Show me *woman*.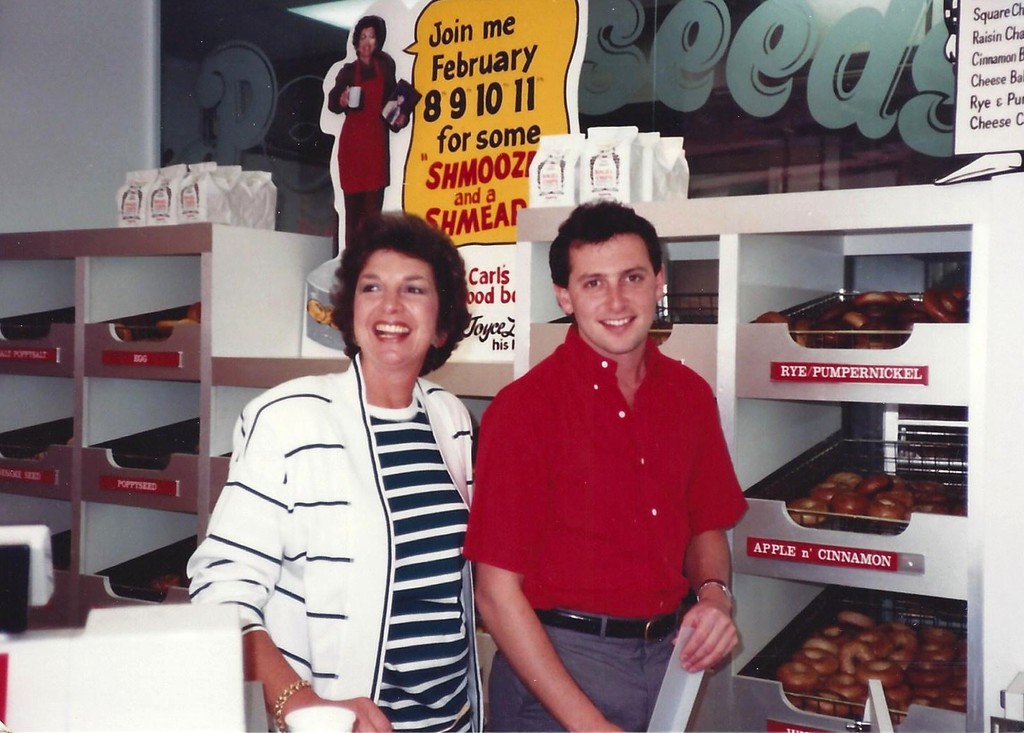
*woman* is here: box(325, 6, 422, 256).
